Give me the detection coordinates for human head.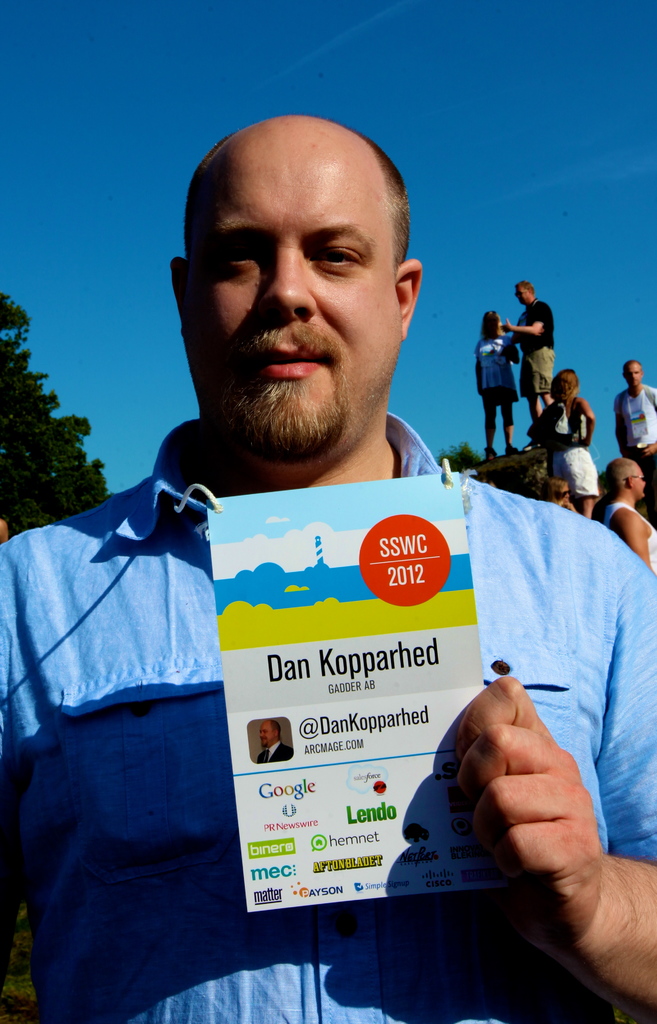
{"x1": 159, "y1": 128, "x2": 433, "y2": 495}.
